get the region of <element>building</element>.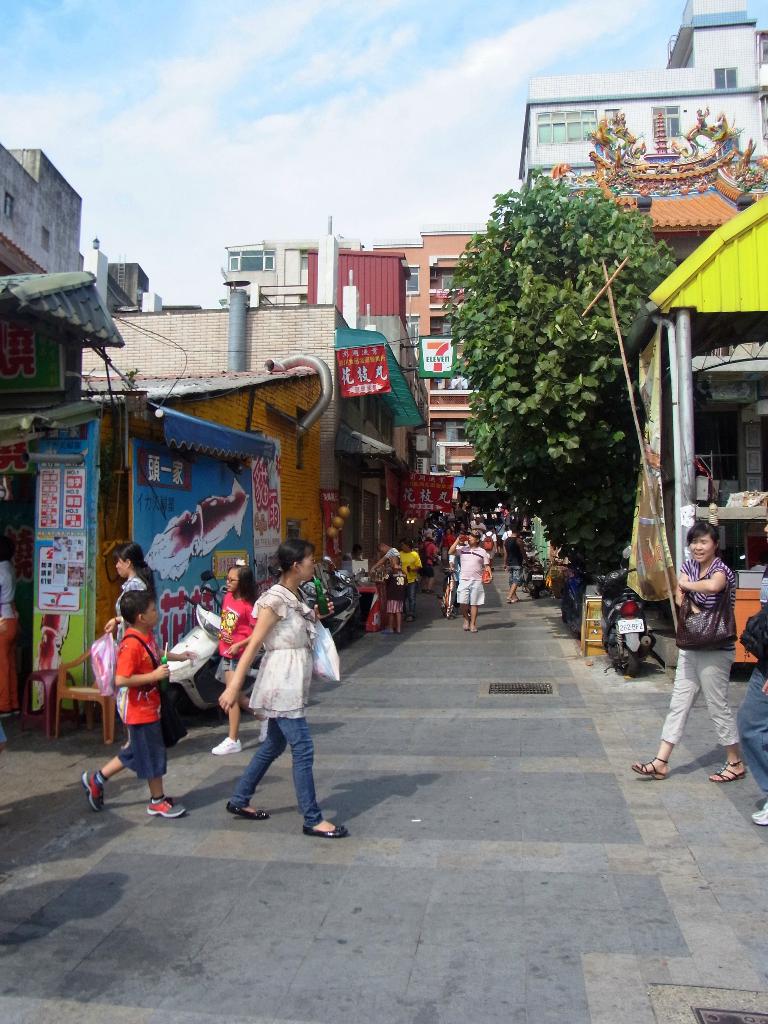
<box>519,0,767,575</box>.
